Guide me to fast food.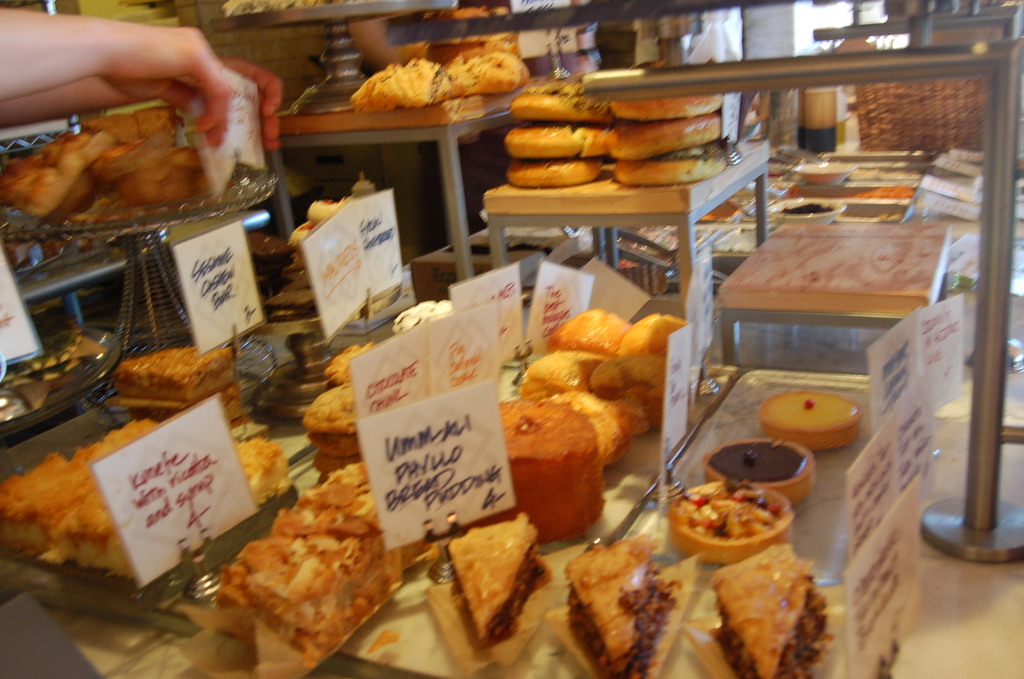
Guidance: <region>426, 511, 556, 665</region>.
